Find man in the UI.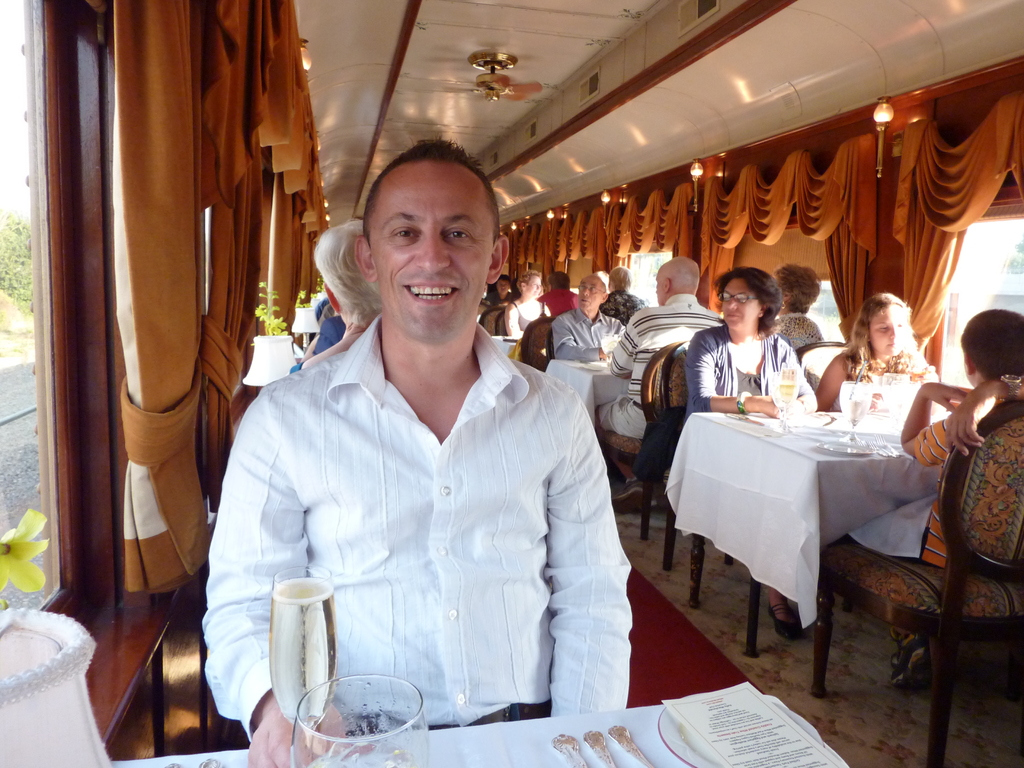
UI element at (481,273,520,307).
